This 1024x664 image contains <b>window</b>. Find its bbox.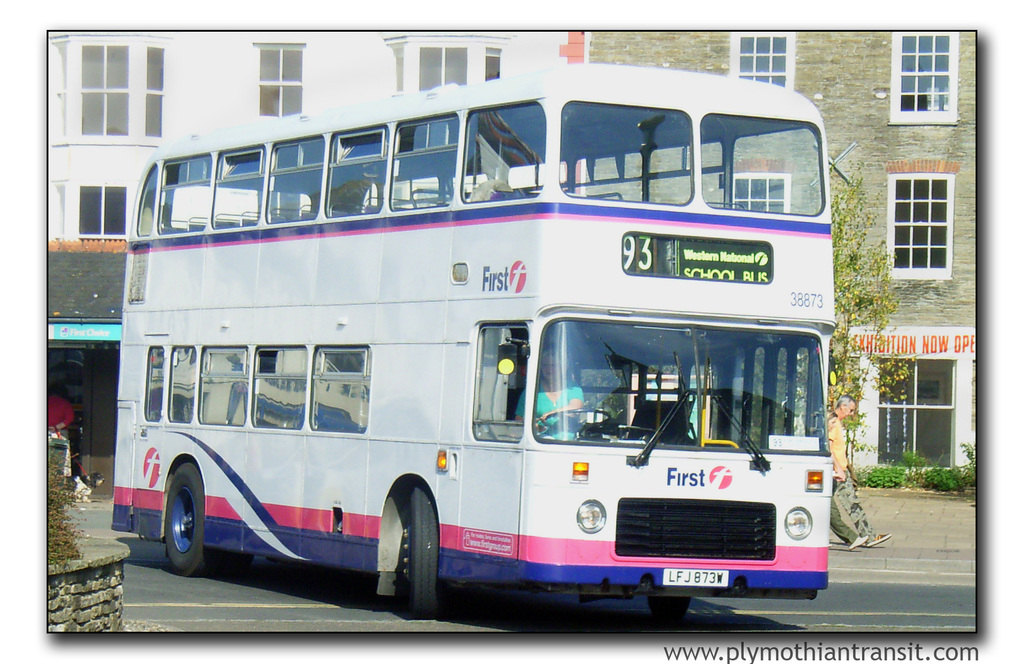
Rect(81, 44, 134, 131).
